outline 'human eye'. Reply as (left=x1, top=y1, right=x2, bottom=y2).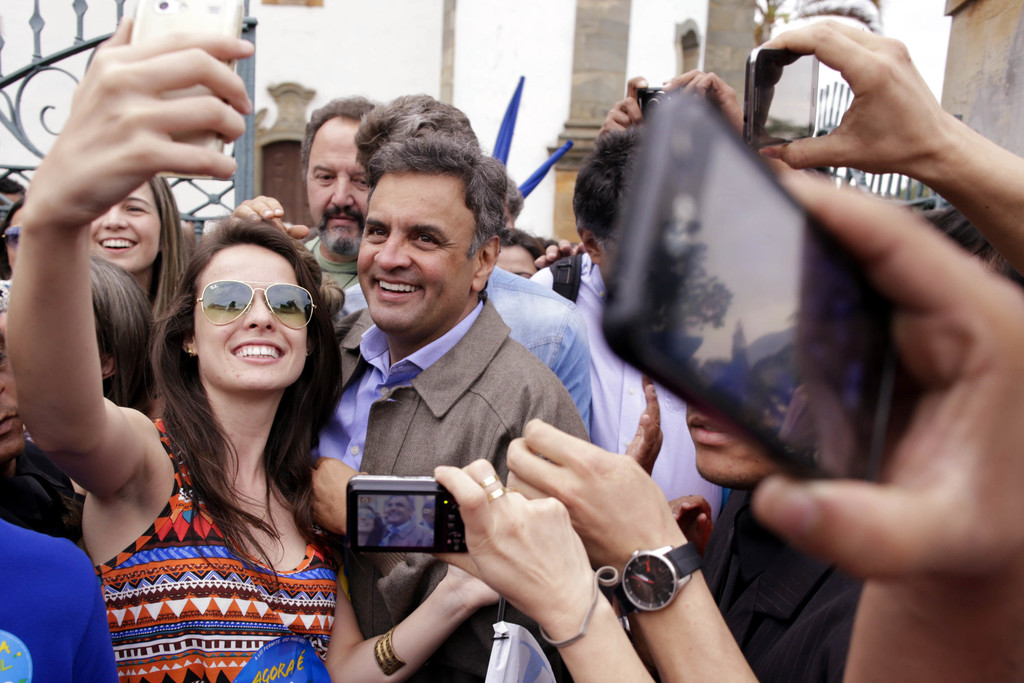
(left=353, top=178, right=374, bottom=193).
